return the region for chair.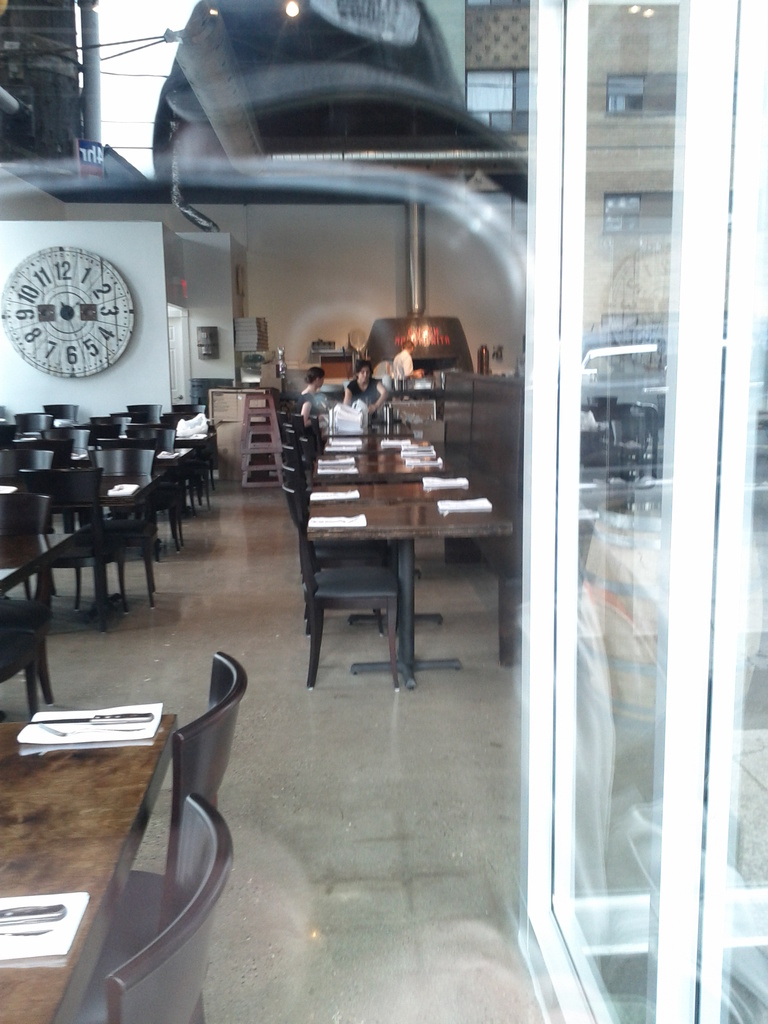
select_region(0, 481, 52, 719).
